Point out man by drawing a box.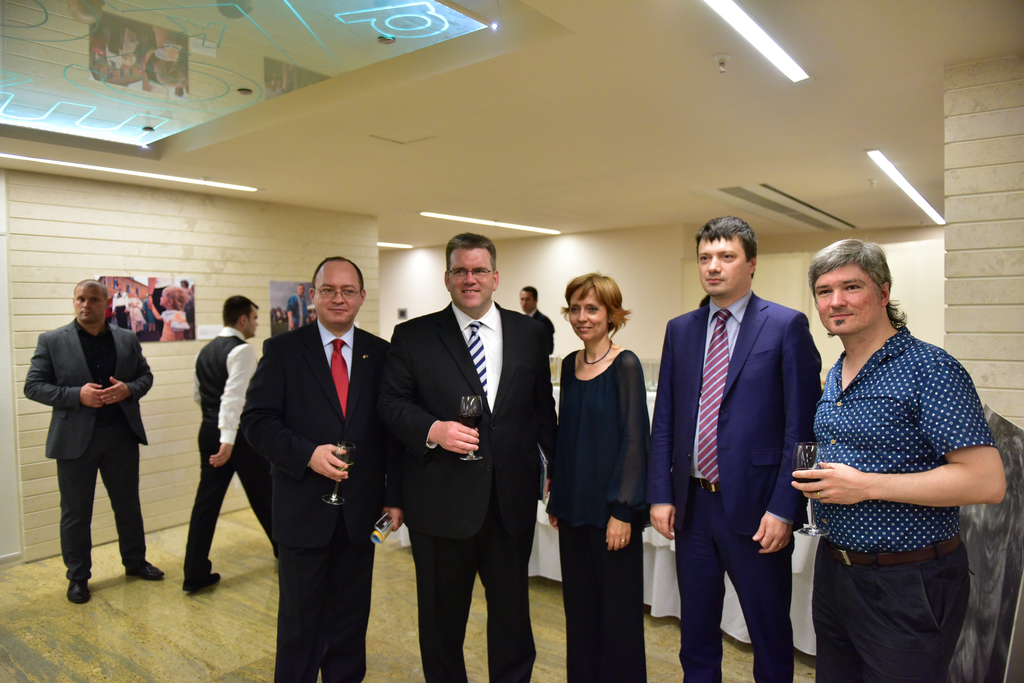
(x1=518, y1=288, x2=554, y2=357).
